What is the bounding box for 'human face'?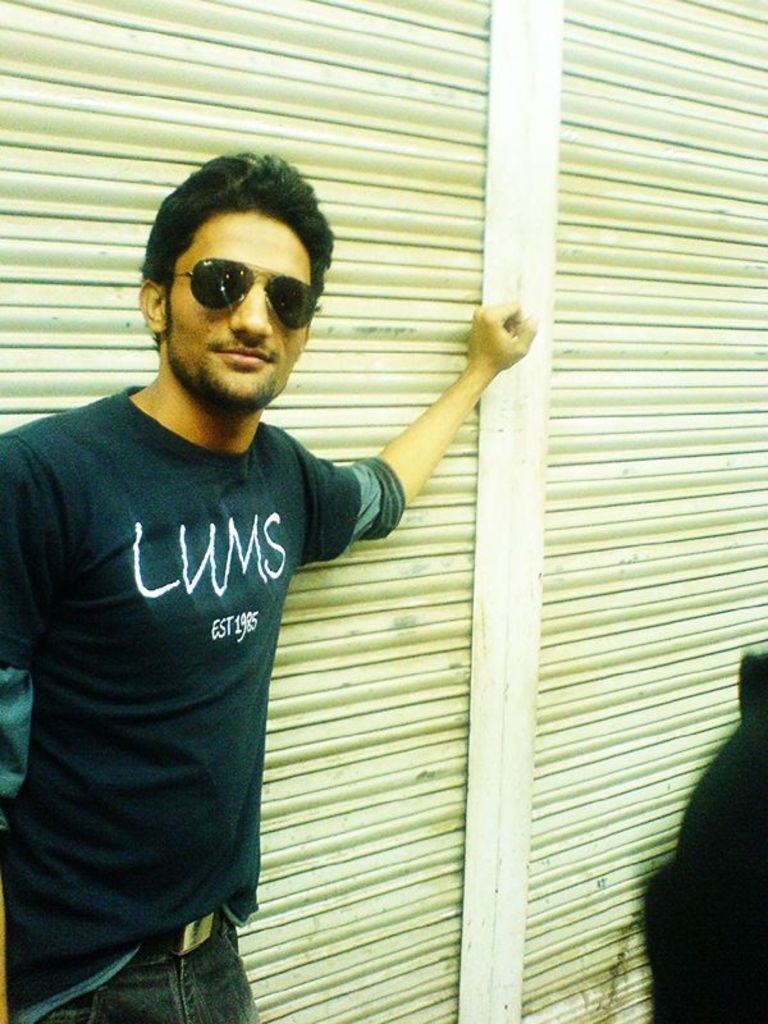
166,207,314,402.
